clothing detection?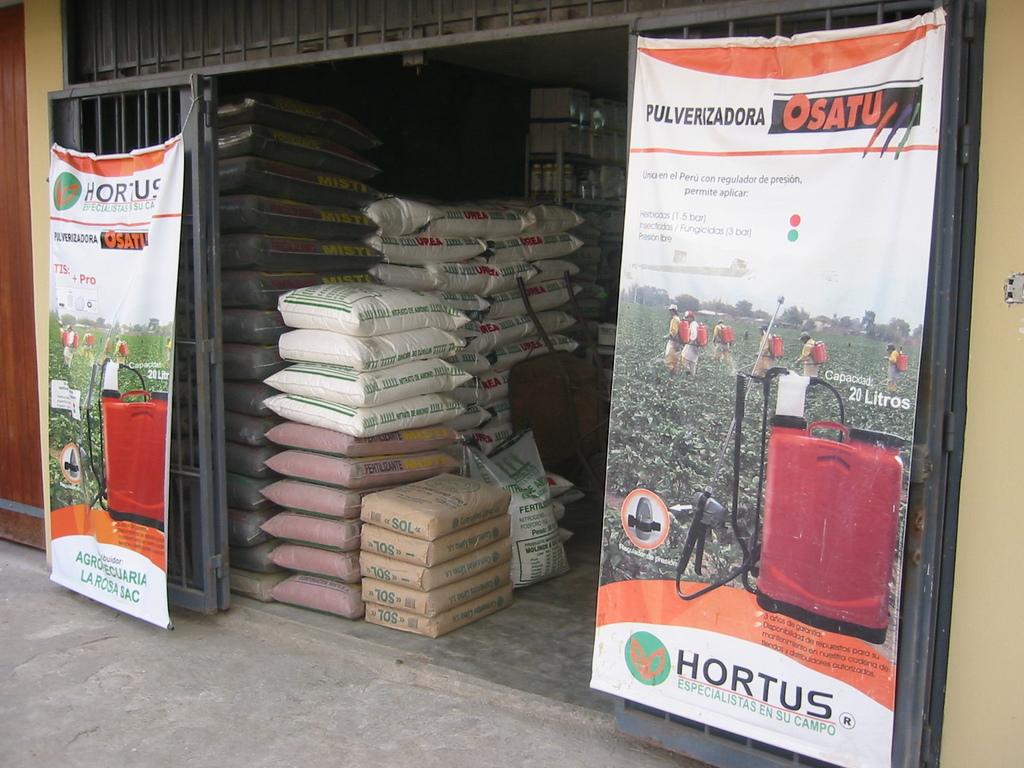
bbox=(714, 323, 724, 364)
